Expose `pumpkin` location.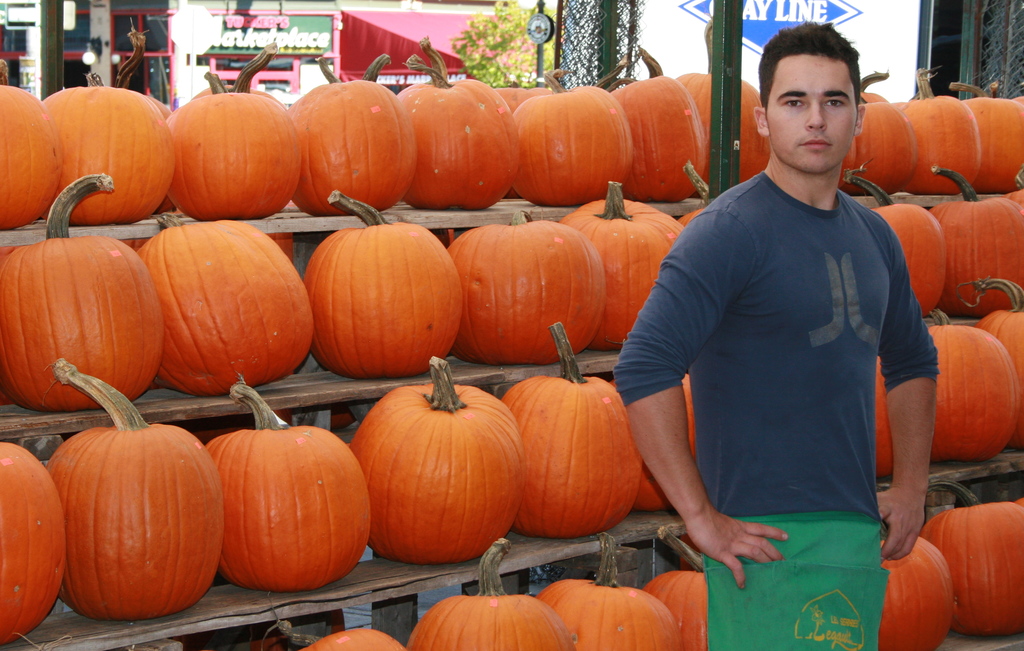
Exposed at 514:63:631:199.
